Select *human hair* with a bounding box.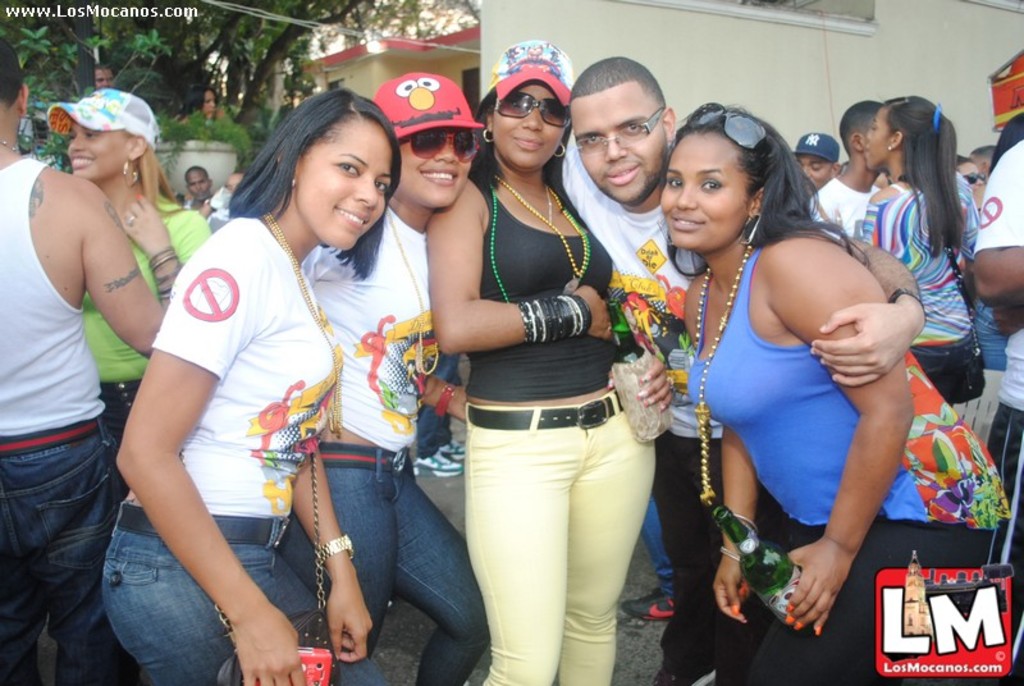
(left=840, top=99, right=887, bottom=163).
